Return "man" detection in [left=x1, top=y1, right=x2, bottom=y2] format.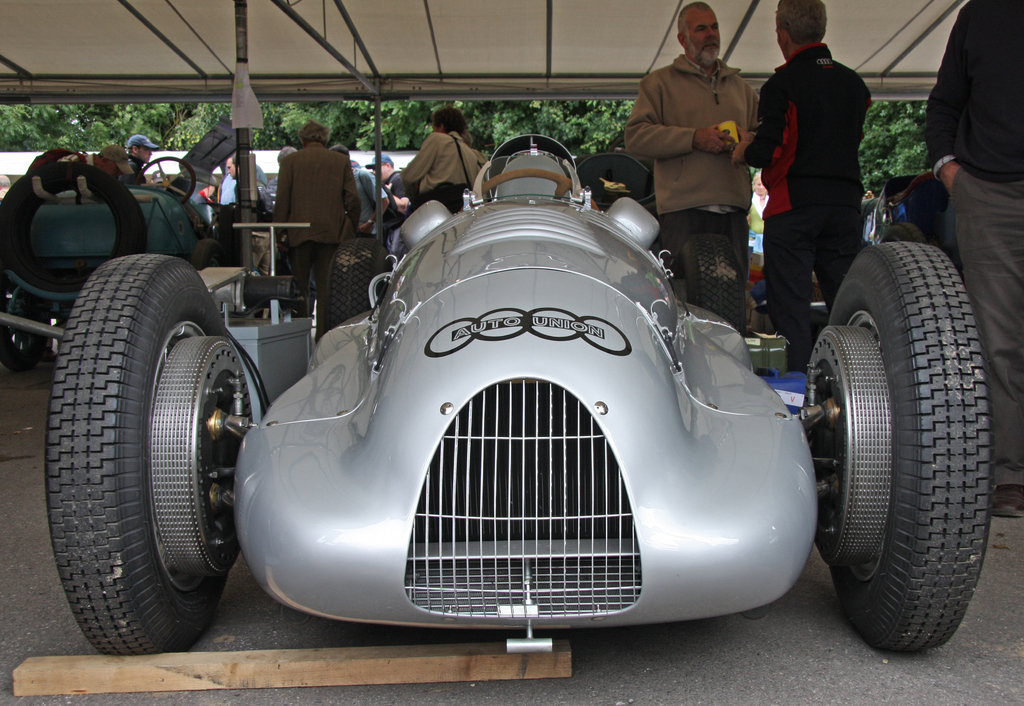
[left=620, top=0, right=758, bottom=337].
